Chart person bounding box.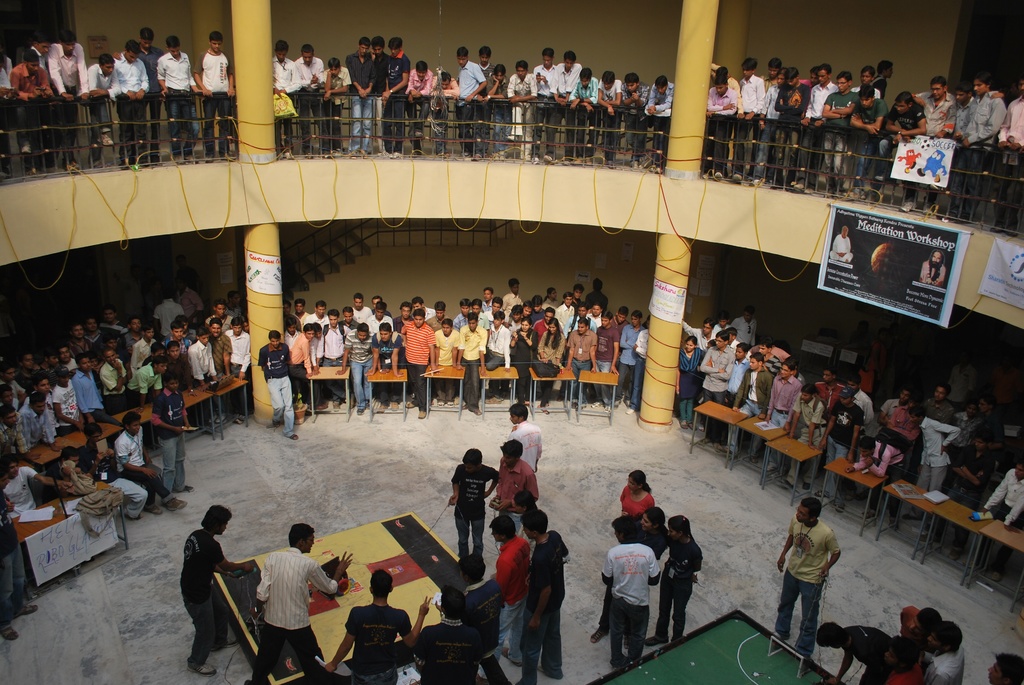
Charted: [x1=458, y1=43, x2=486, y2=155].
